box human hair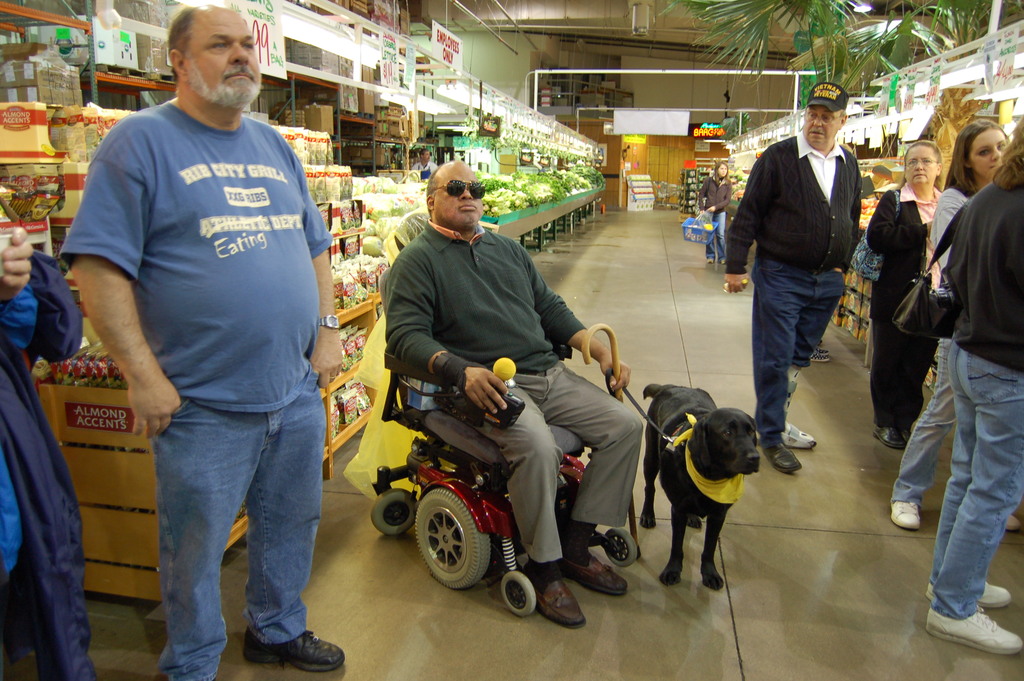
rect(425, 176, 435, 212)
